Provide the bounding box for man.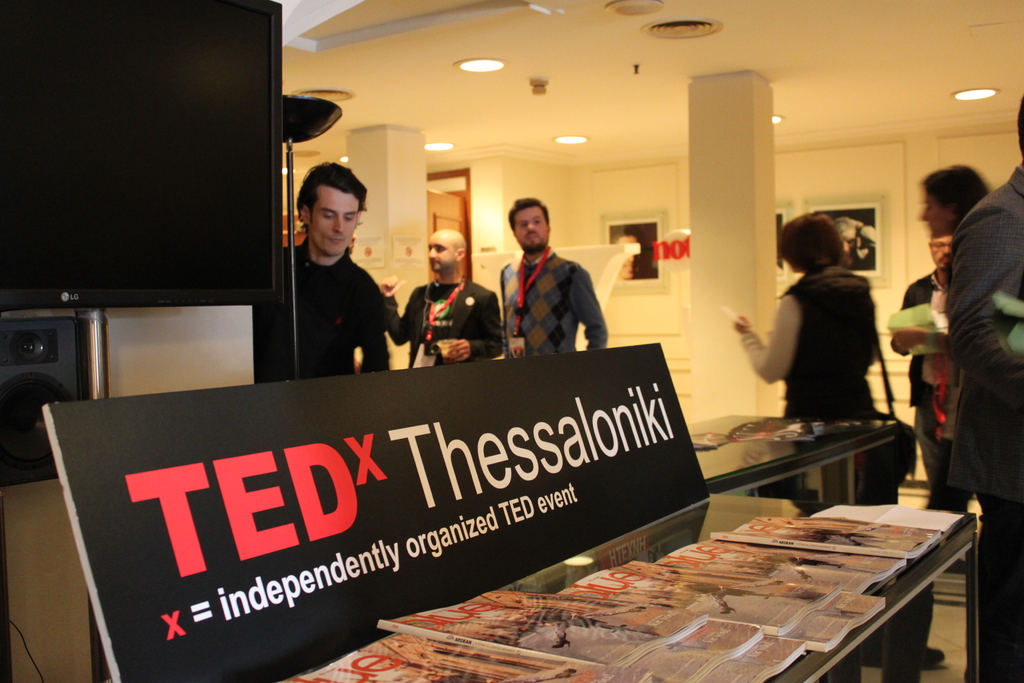
{"left": 271, "top": 165, "right": 397, "bottom": 387}.
